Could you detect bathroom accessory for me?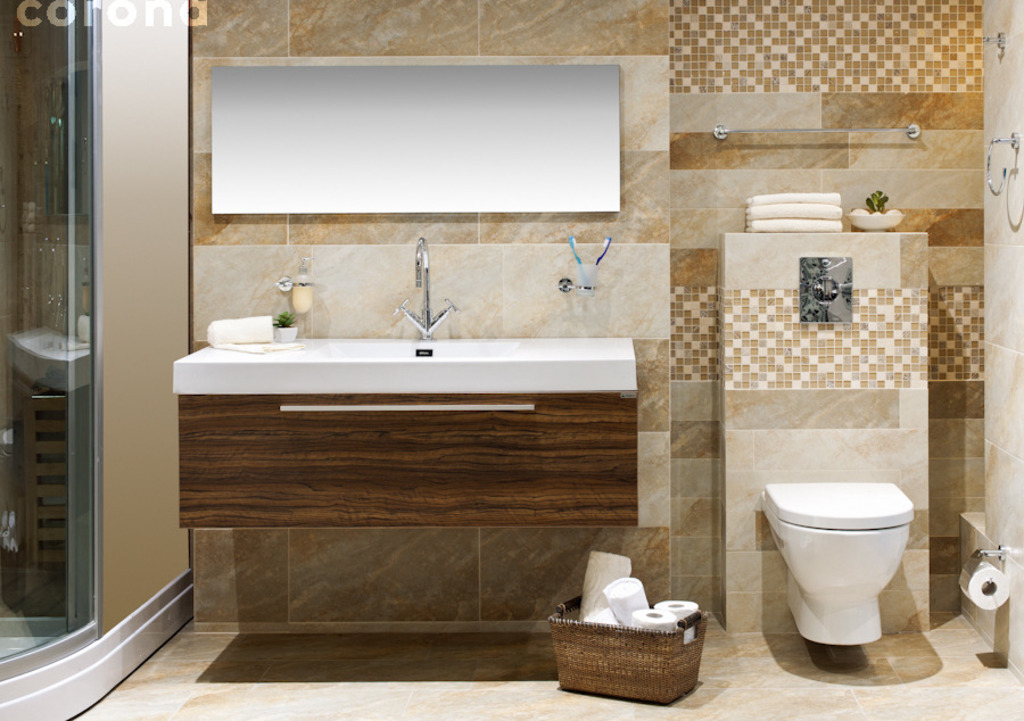
Detection result: 282,267,319,320.
